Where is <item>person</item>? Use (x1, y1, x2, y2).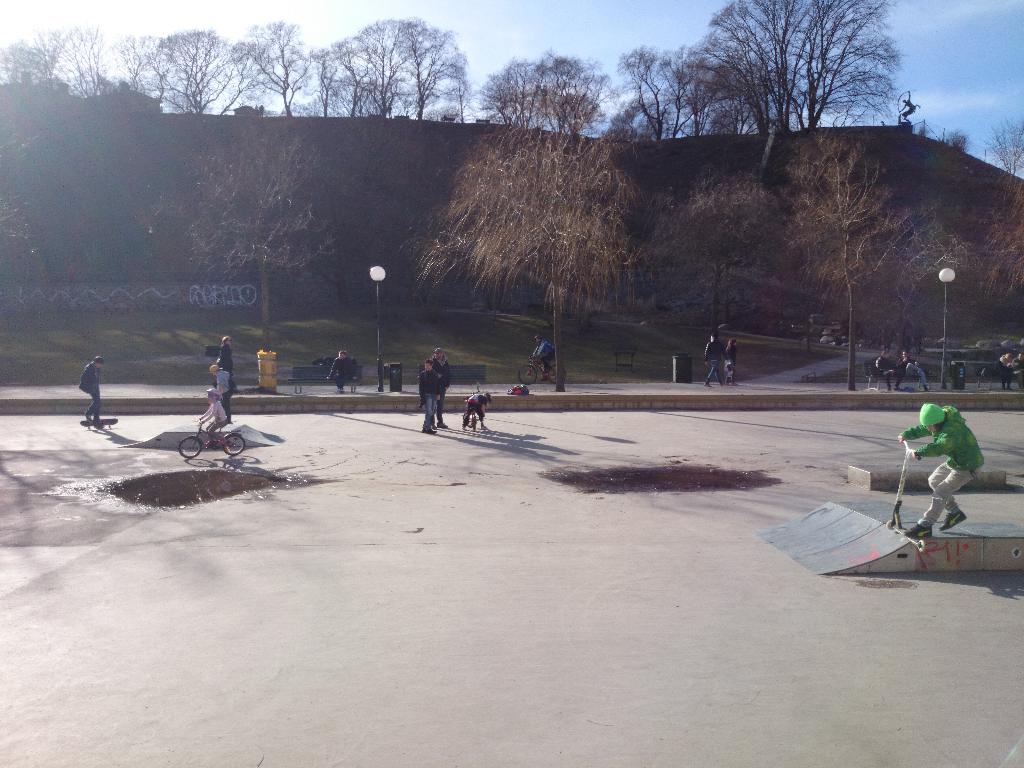
(421, 355, 432, 433).
